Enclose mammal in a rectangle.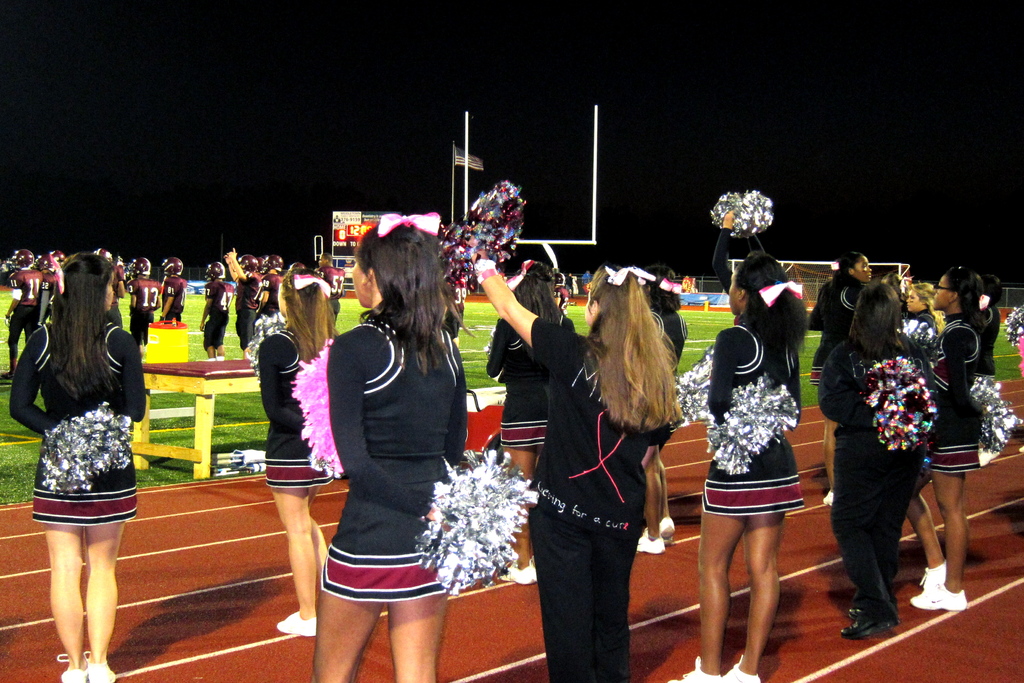
[463,227,682,682].
